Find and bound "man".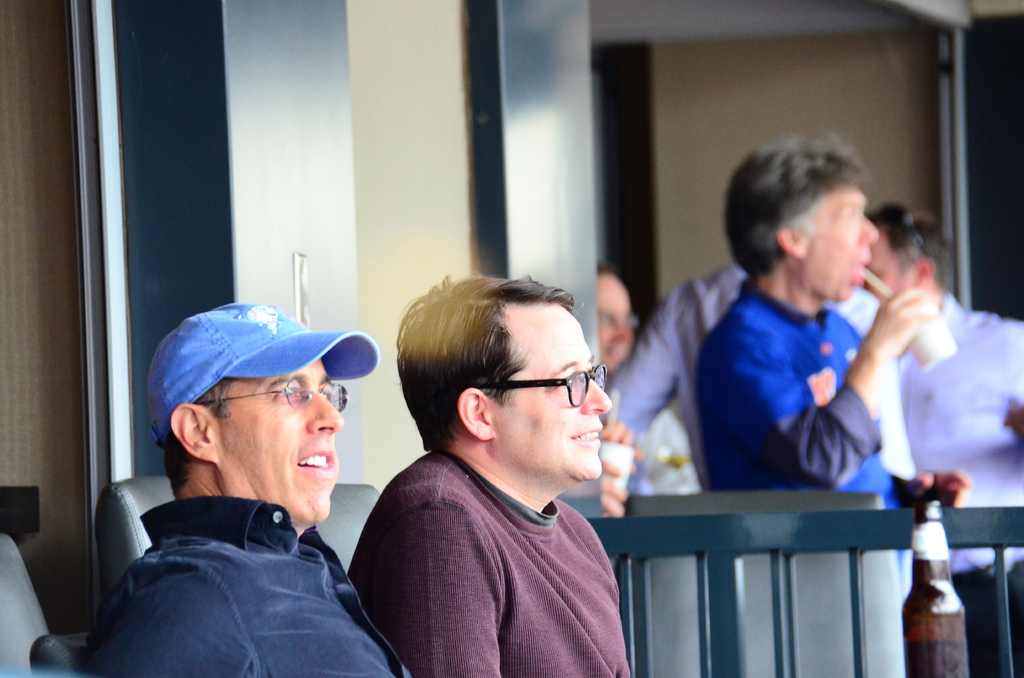
Bound: 99, 301, 413, 677.
